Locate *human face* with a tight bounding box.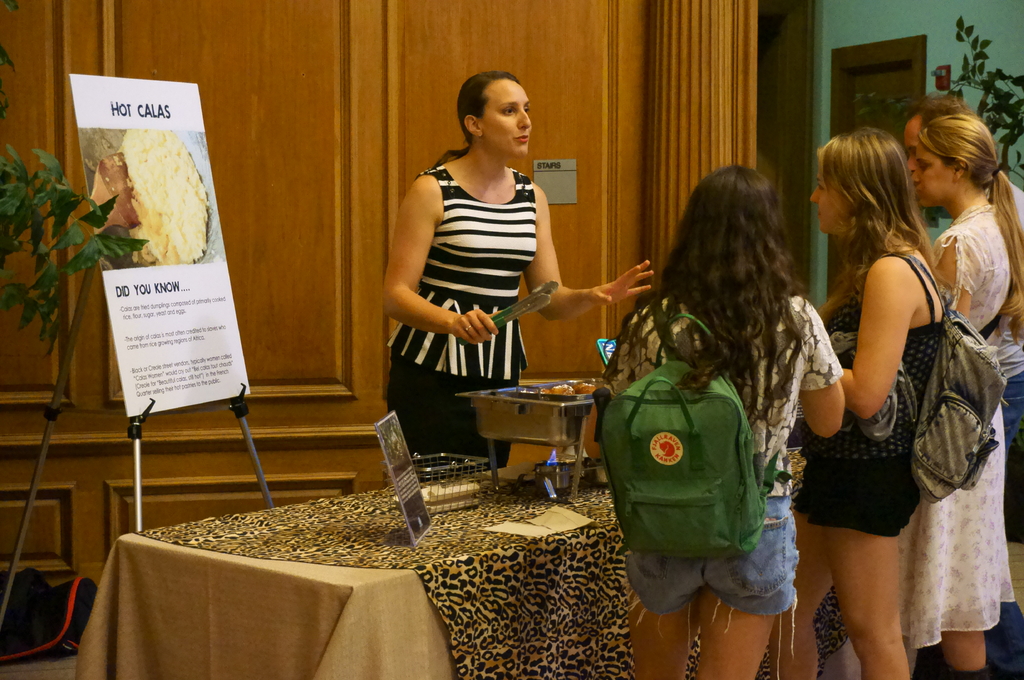
904, 117, 928, 184.
